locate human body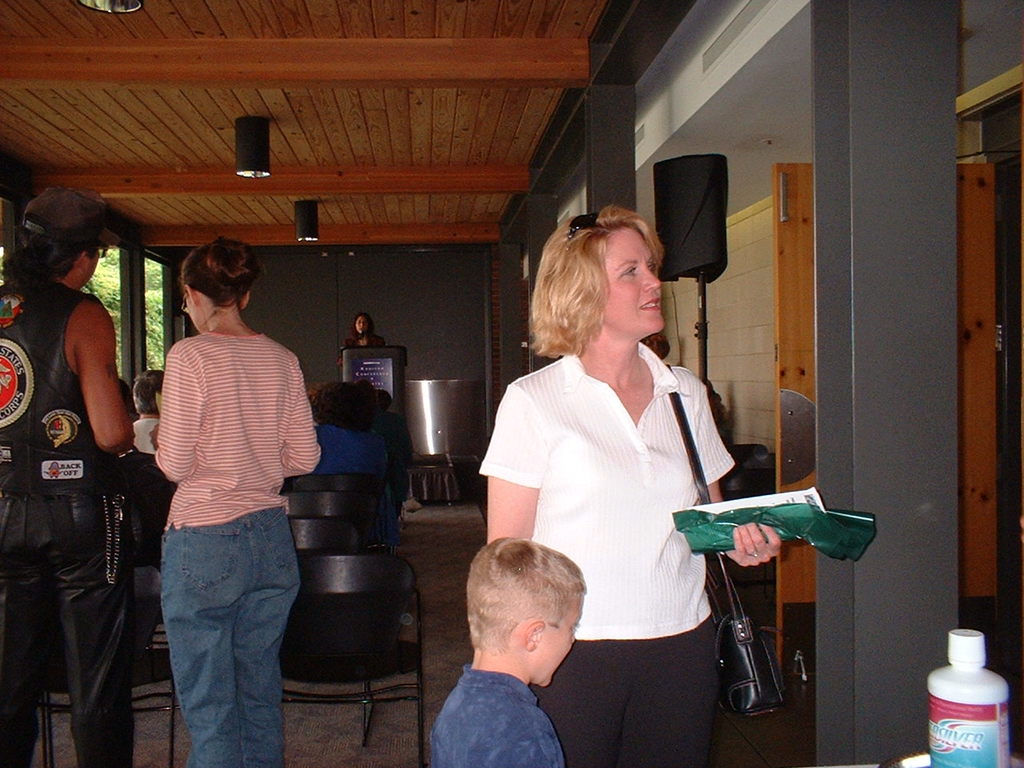
detection(336, 314, 386, 366)
